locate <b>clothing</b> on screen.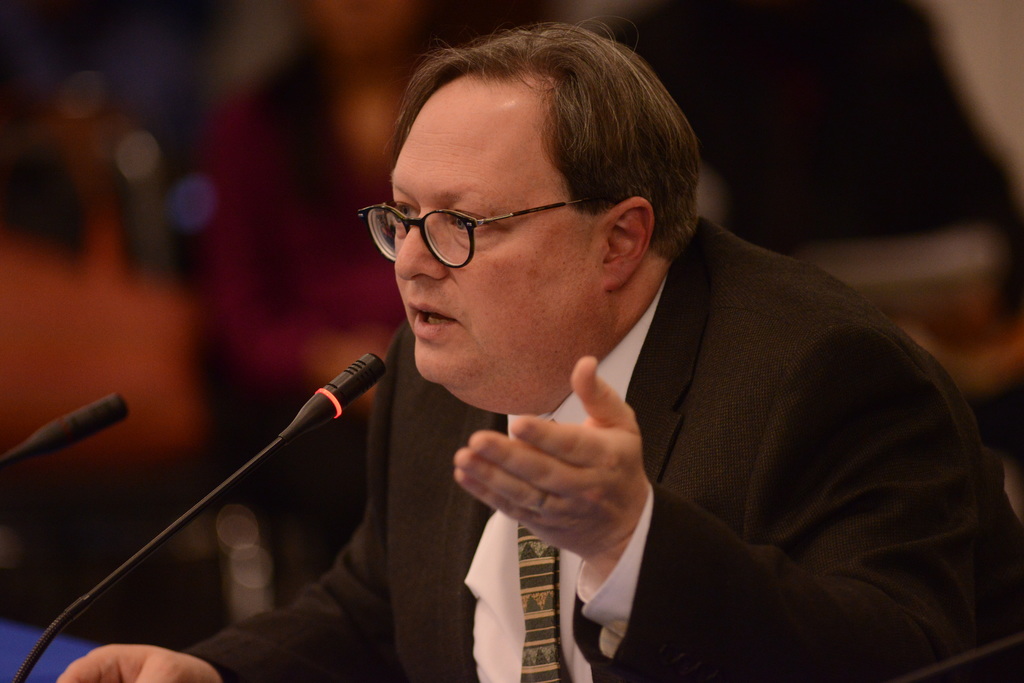
On screen at [250,198,979,678].
